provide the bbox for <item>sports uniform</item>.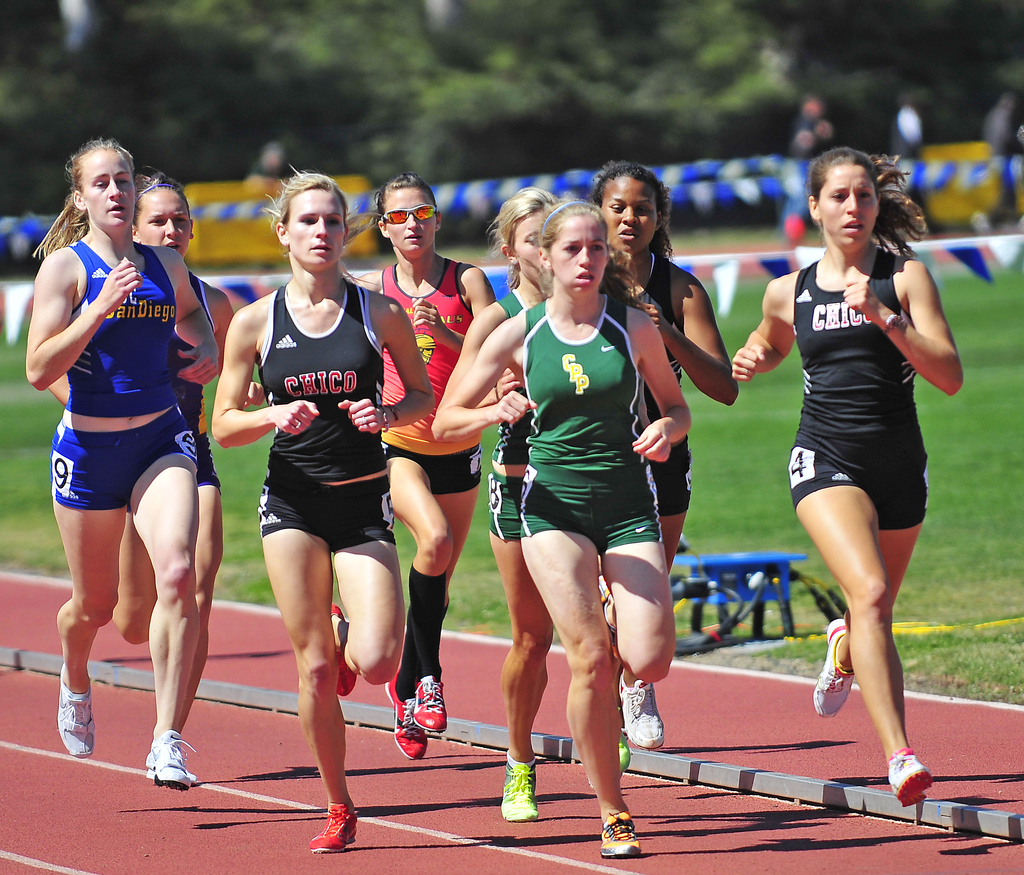
locate(172, 272, 224, 487).
